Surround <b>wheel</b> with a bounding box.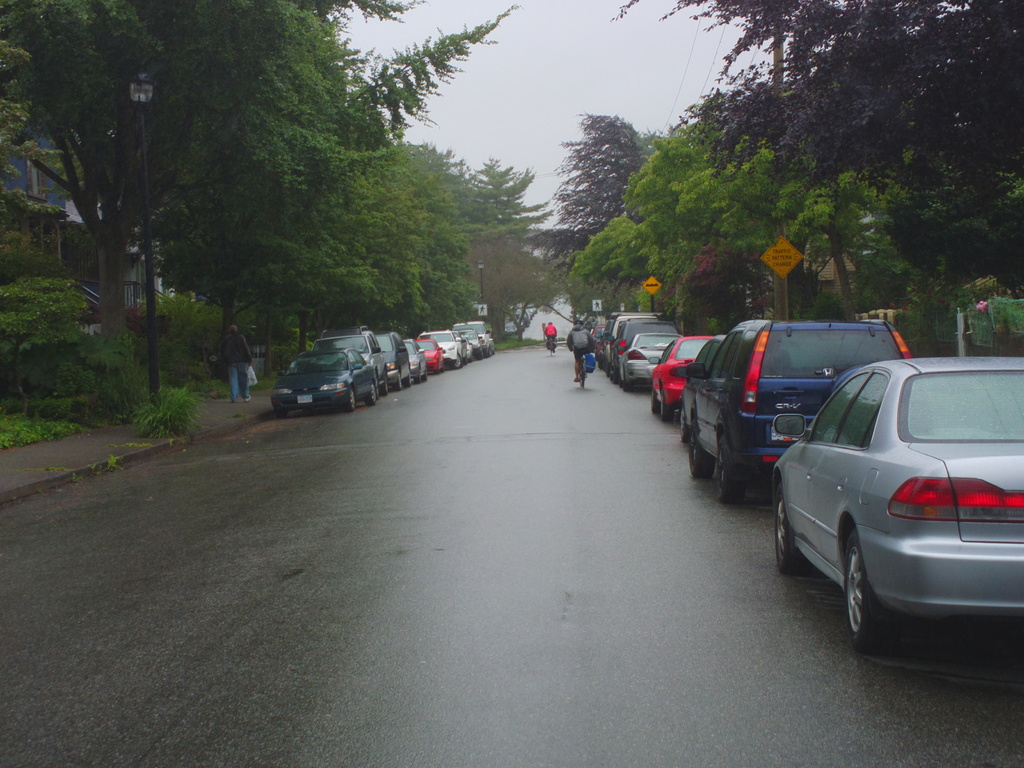
<box>852,536,922,655</box>.
